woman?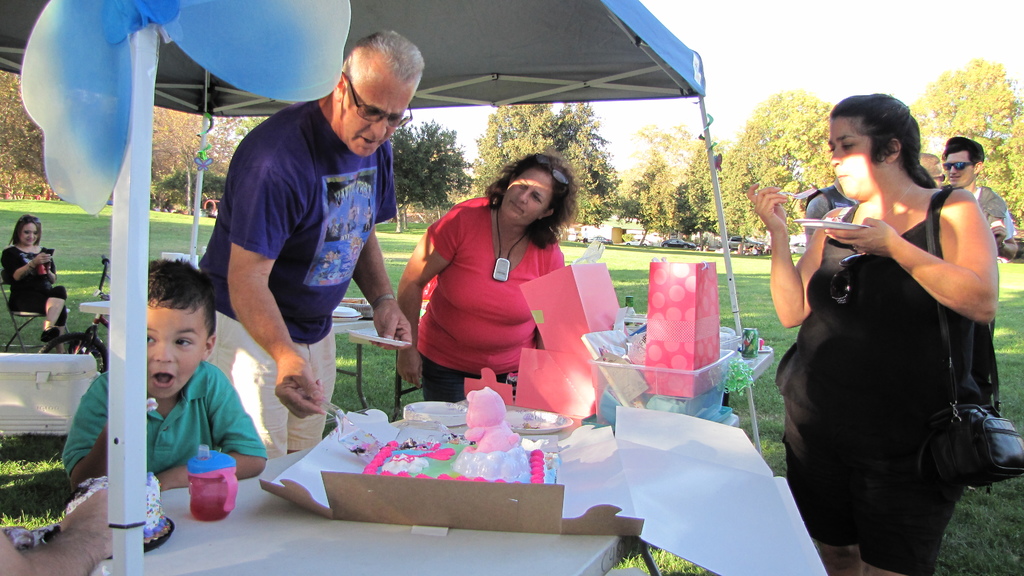
[x1=742, y1=93, x2=1001, y2=575]
